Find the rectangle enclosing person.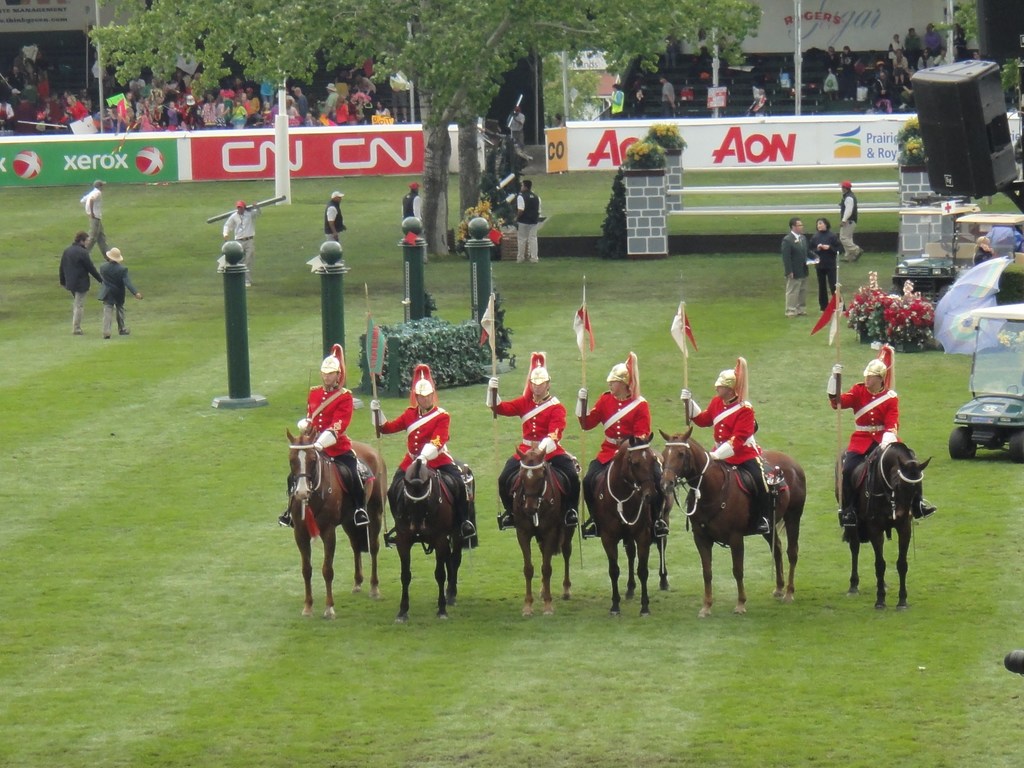
(x1=97, y1=248, x2=142, y2=336).
